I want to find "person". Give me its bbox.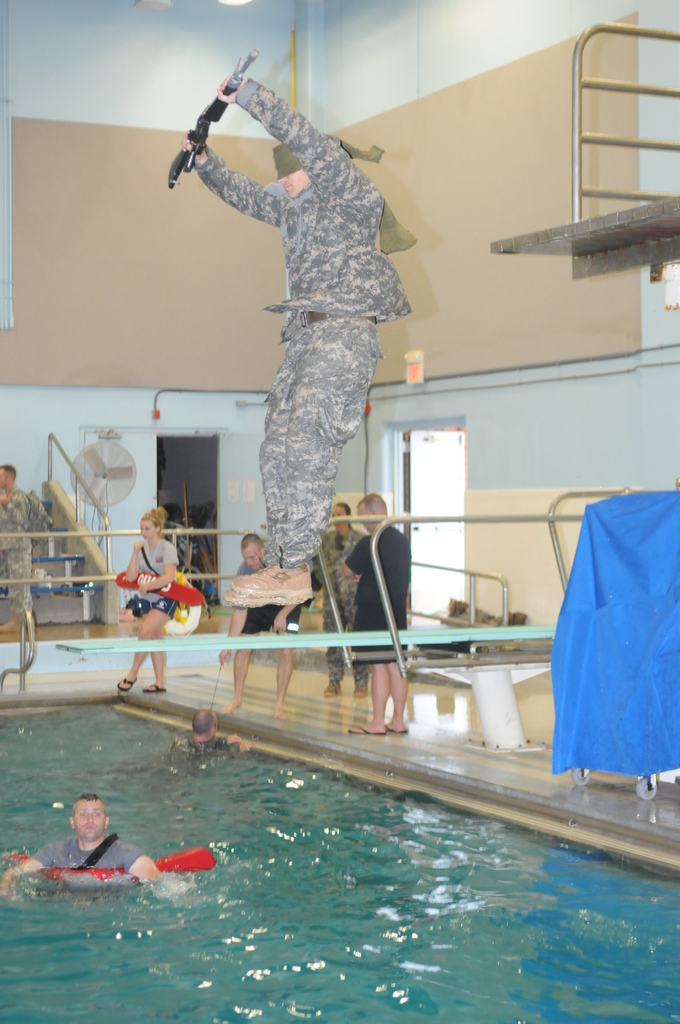
[189,22,419,627].
